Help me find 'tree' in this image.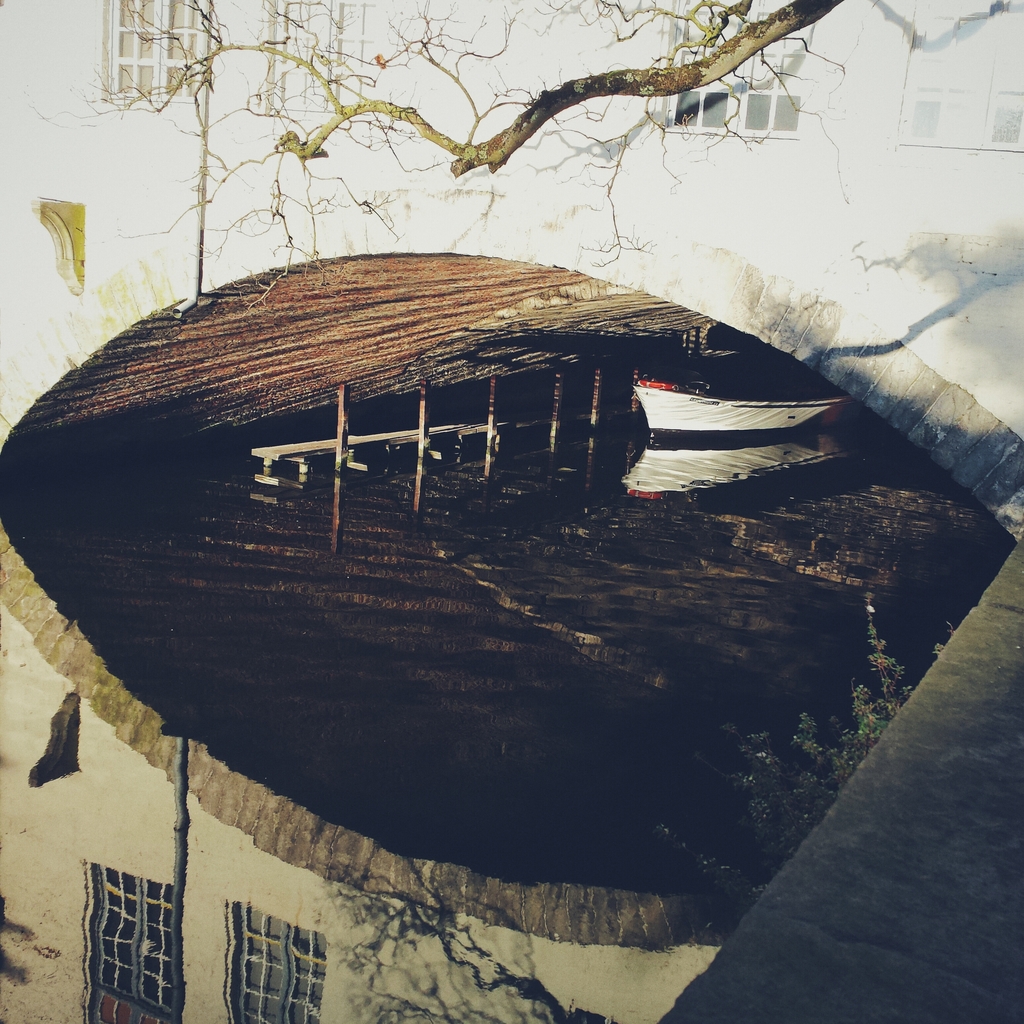
Found it: region(70, 22, 940, 294).
